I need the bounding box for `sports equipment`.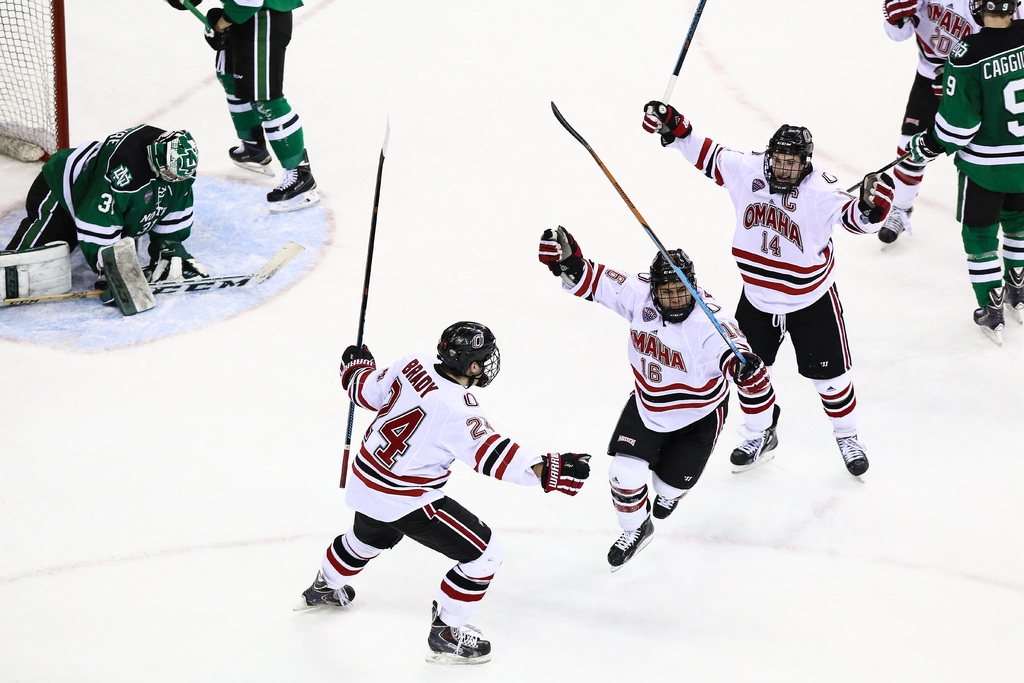
Here it is: {"left": 338, "top": 343, "right": 375, "bottom": 391}.
